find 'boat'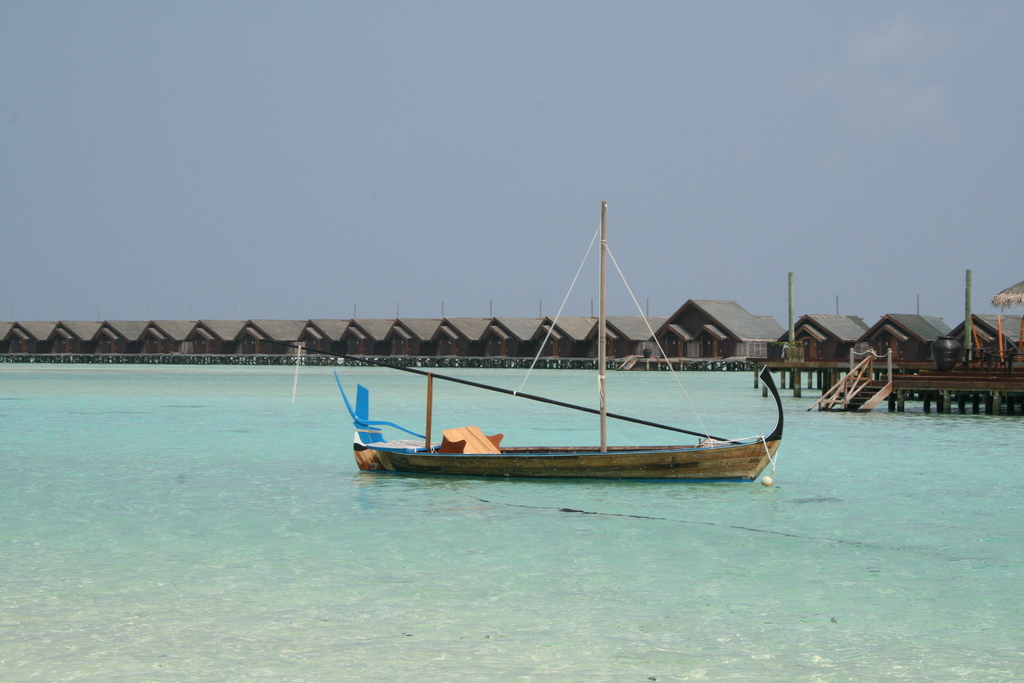
[left=329, top=234, right=804, bottom=510]
